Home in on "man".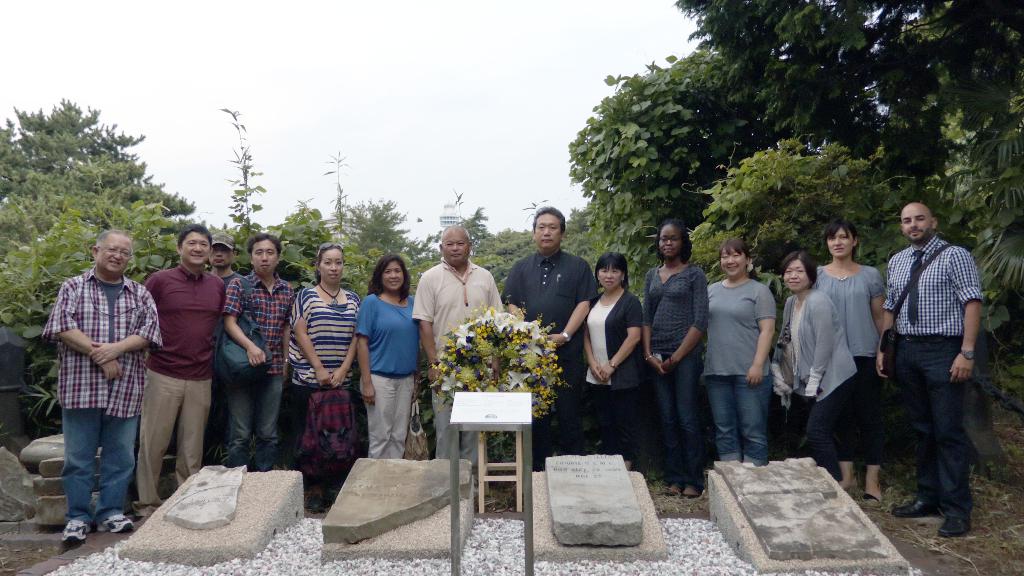
Homed in at bbox=[875, 205, 981, 537].
